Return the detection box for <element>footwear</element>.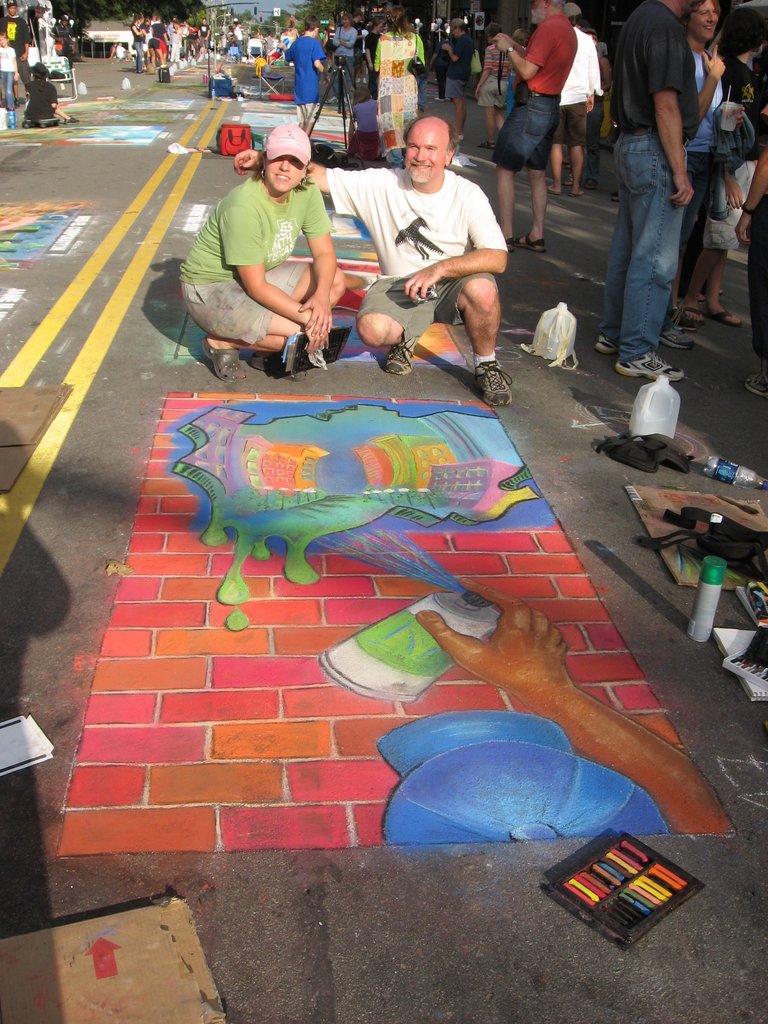
(547, 182, 561, 196).
